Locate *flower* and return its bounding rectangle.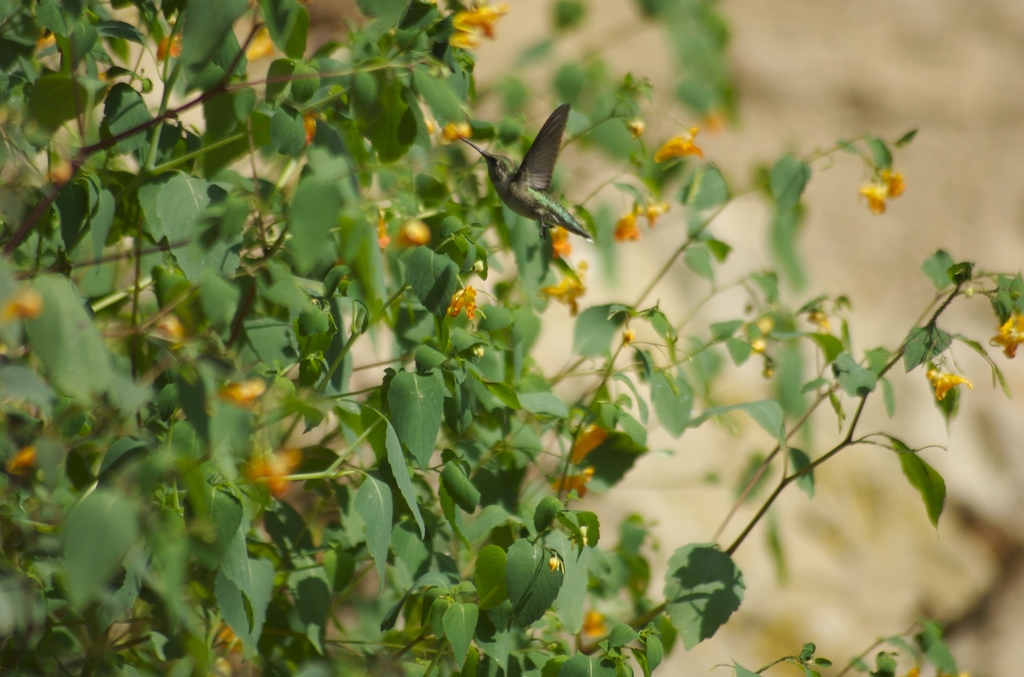
(154,34,179,61).
